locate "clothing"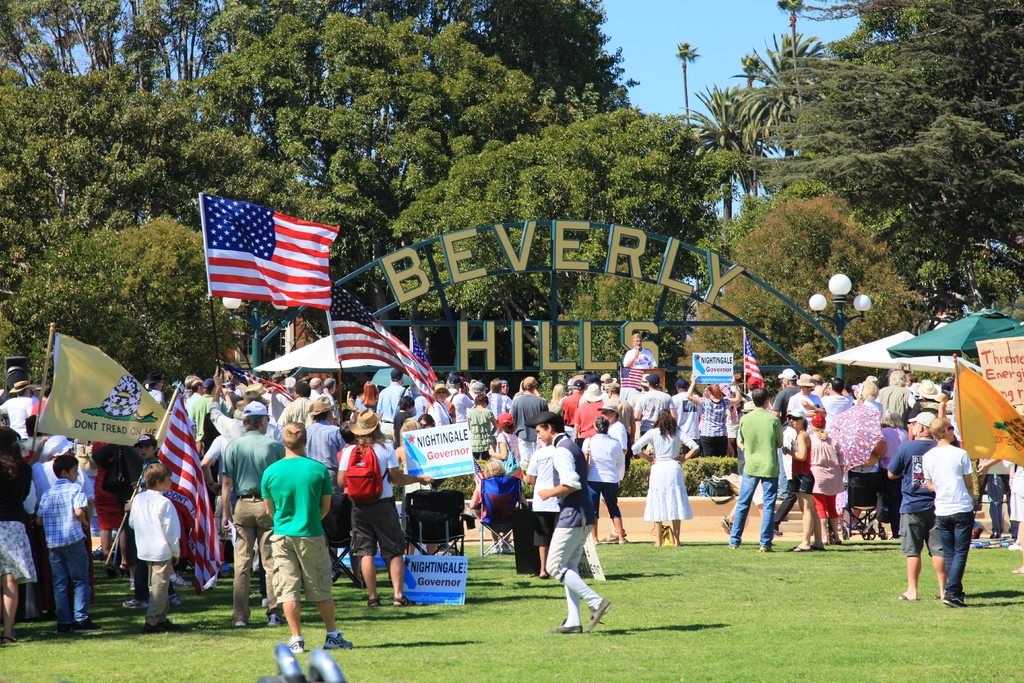
x1=588, y1=427, x2=634, y2=530
